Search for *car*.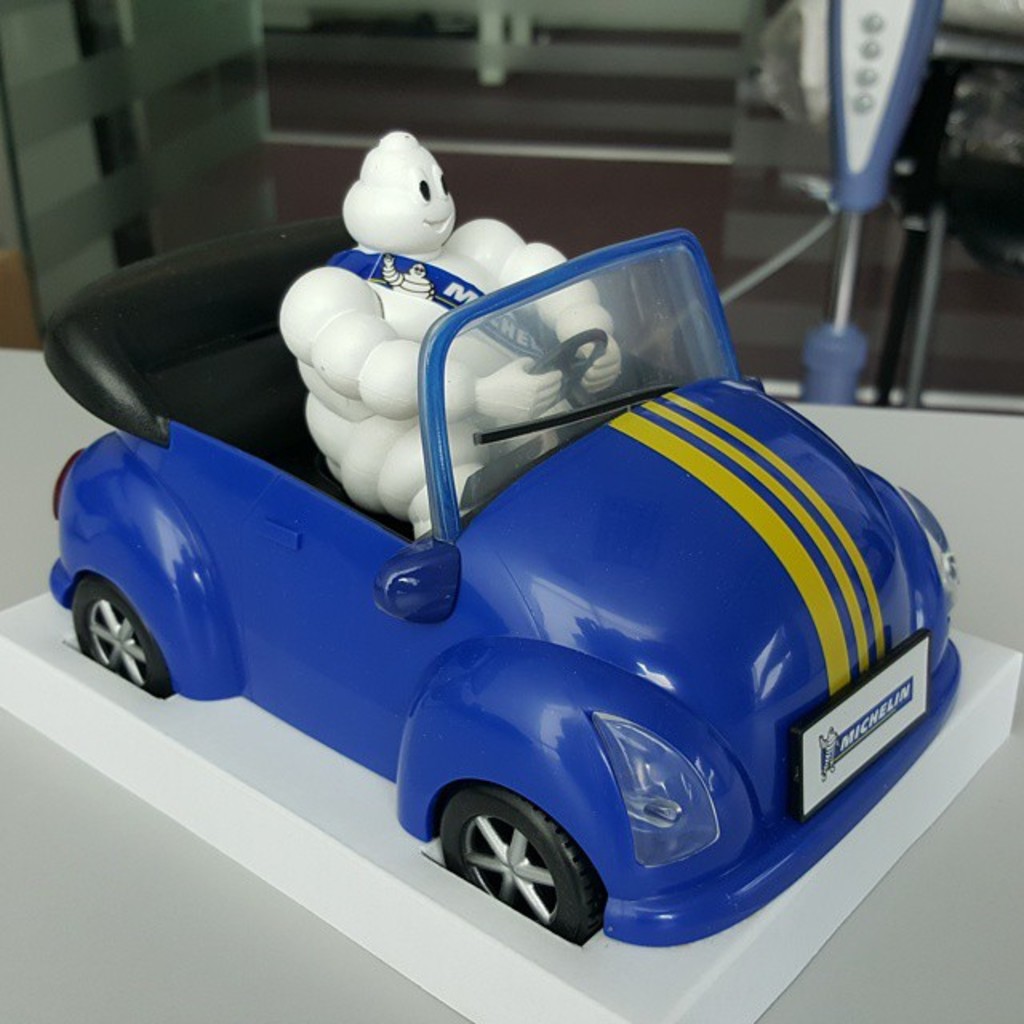
Found at select_region(40, 224, 968, 947).
